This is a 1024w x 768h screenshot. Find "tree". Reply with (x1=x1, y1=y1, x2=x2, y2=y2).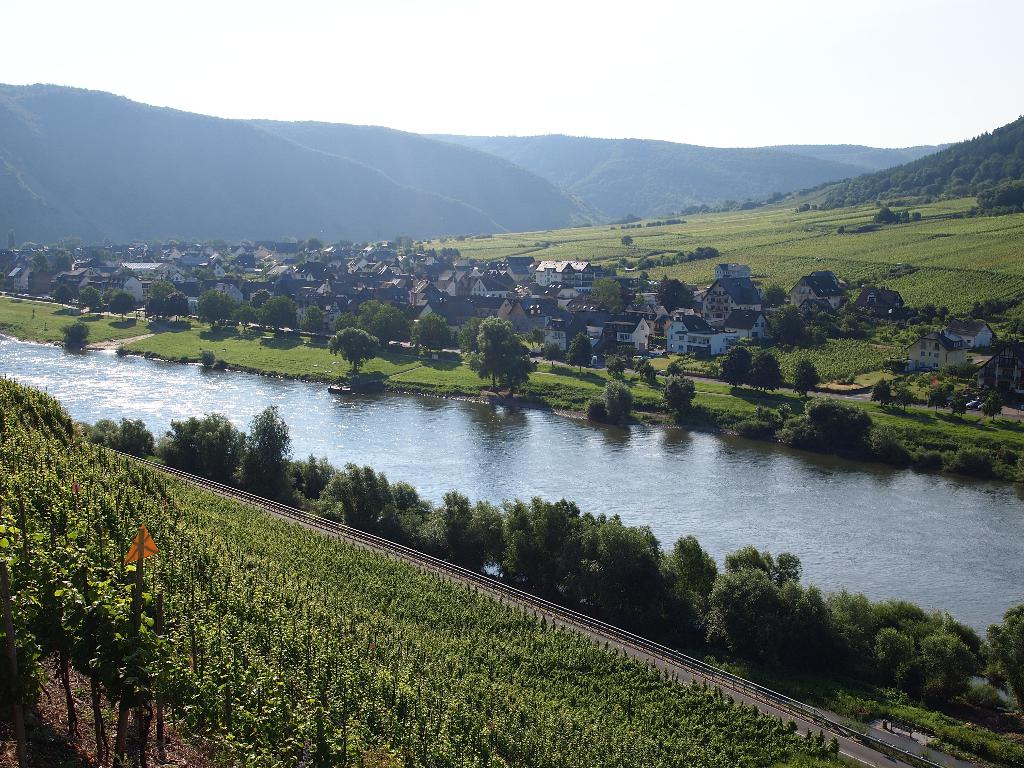
(x1=868, y1=378, x2=883, y2=415).
